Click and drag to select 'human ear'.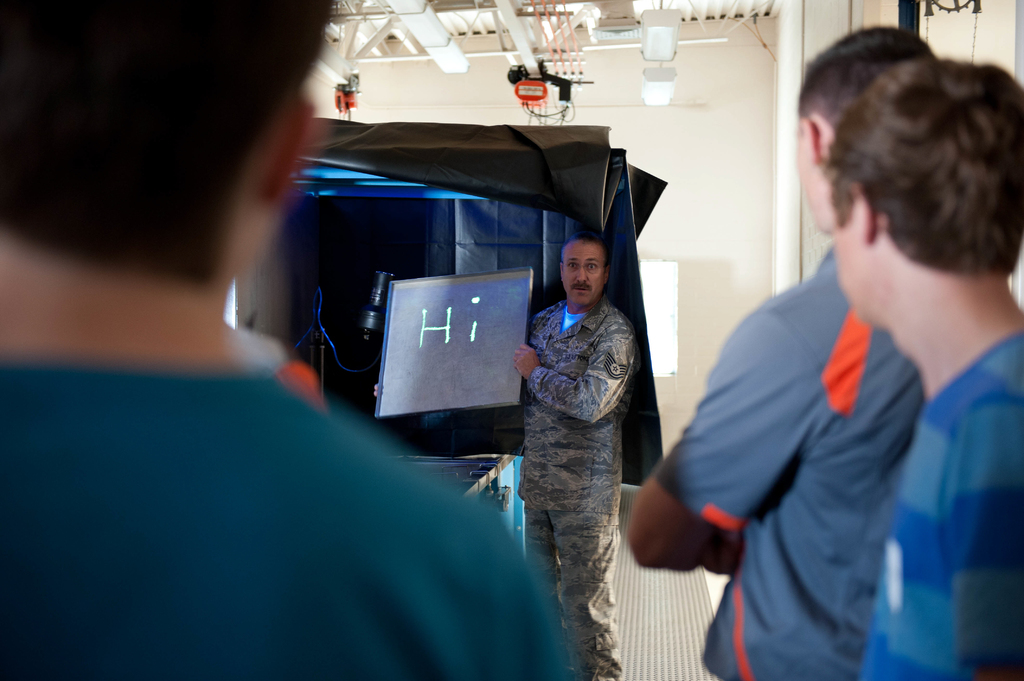
Selection: {"x1": 260, "y1": 111, "x2": 315, "y2": 204}.
